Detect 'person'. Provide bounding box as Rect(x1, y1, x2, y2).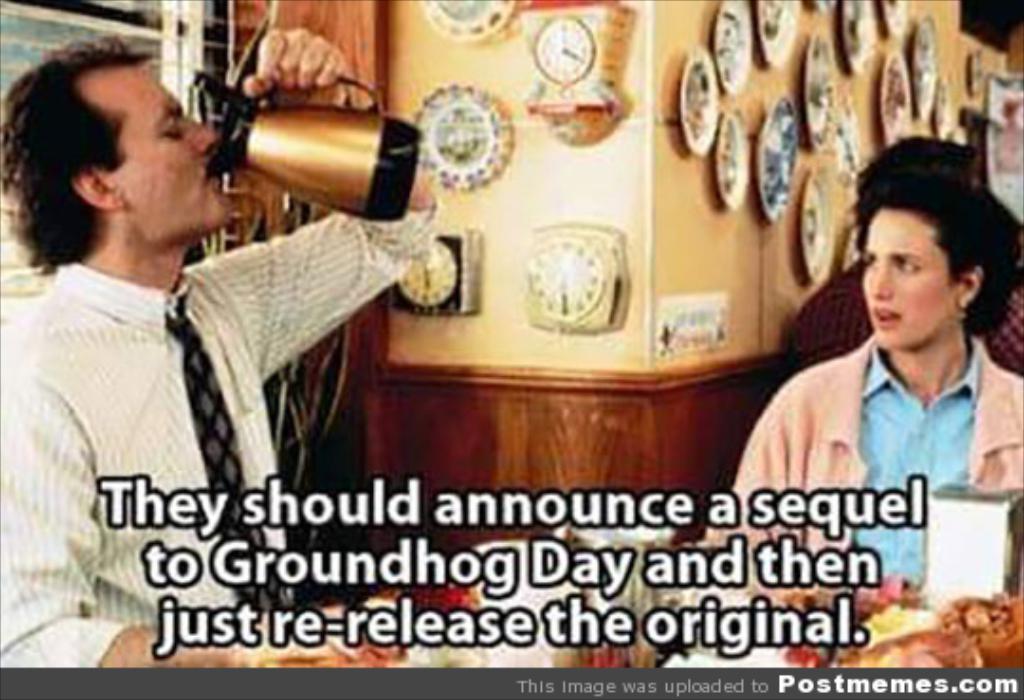
Rect(0, 34, 436, 666).
